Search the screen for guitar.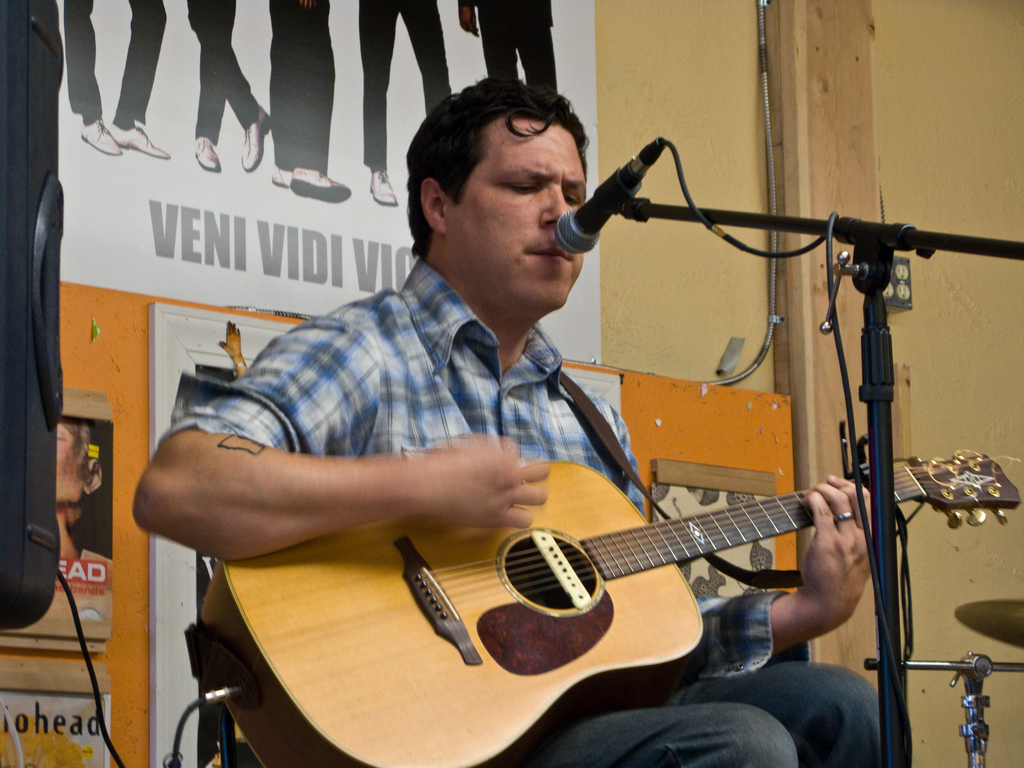
Found at [188,444,1023,767].
